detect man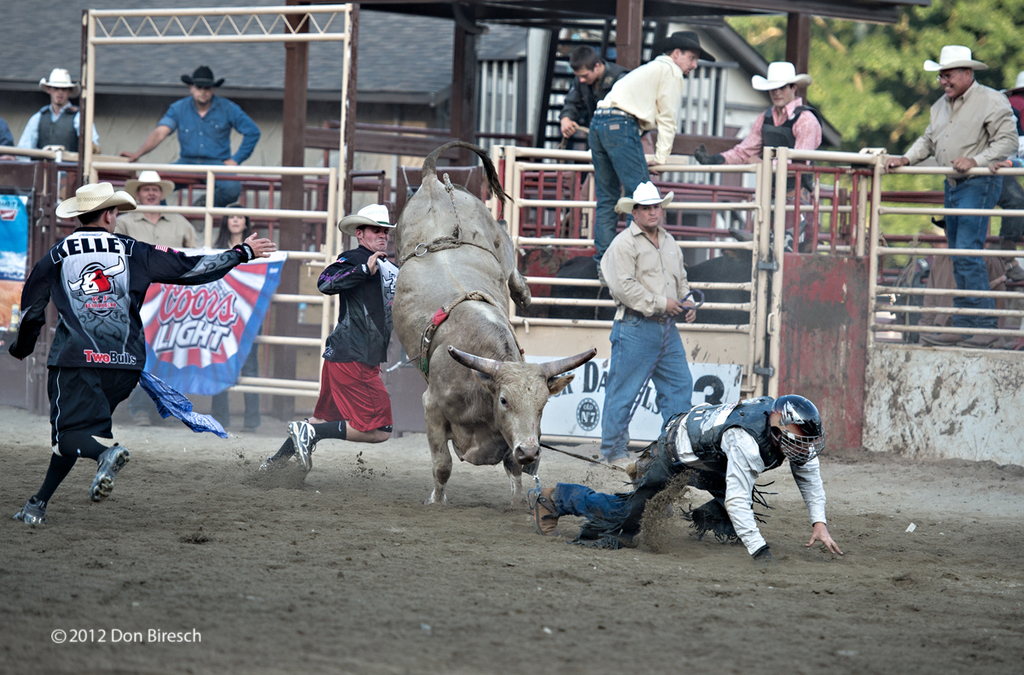
[14,67,101,168]
